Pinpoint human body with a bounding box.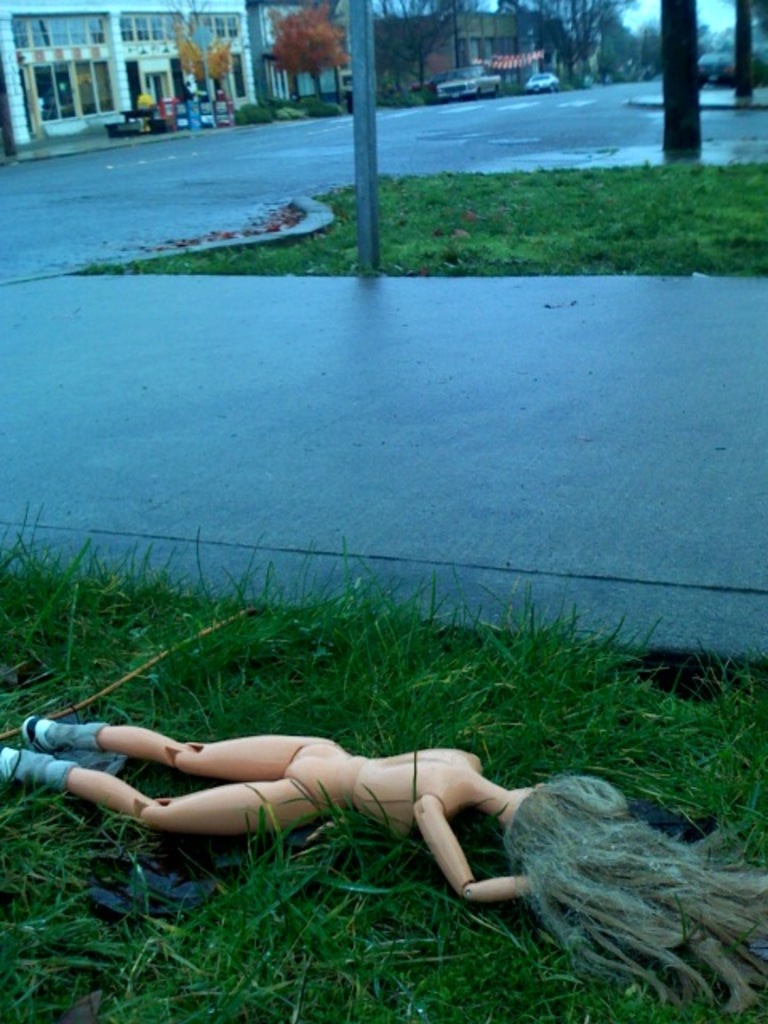
(0,749,766,1014).
